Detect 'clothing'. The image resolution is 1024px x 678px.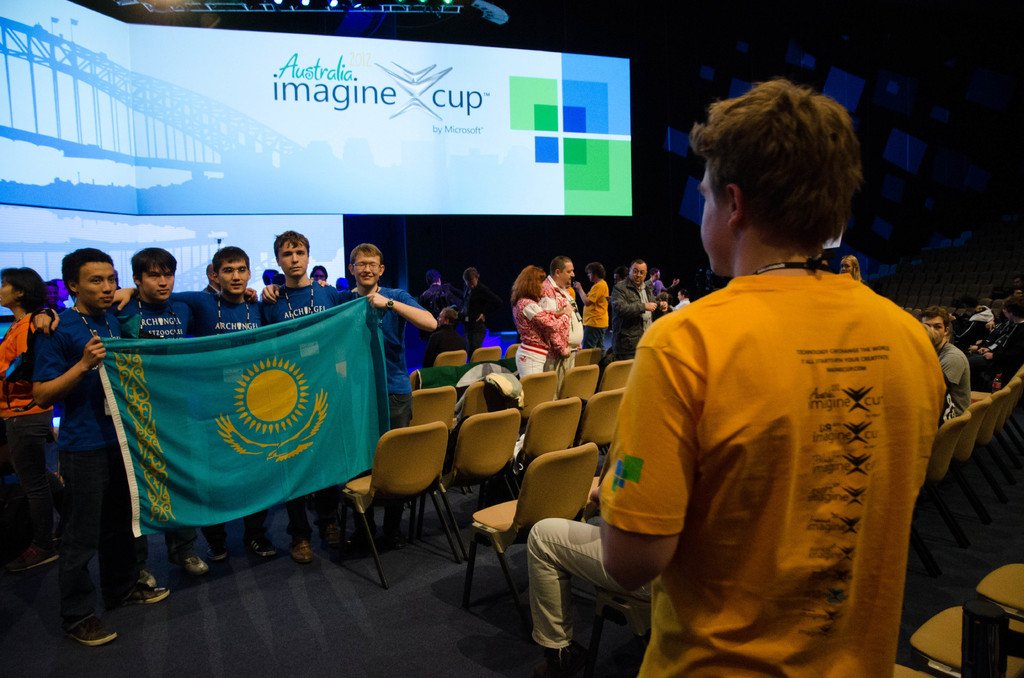
<bbox>422, 280, 451, 328</bbox>.
